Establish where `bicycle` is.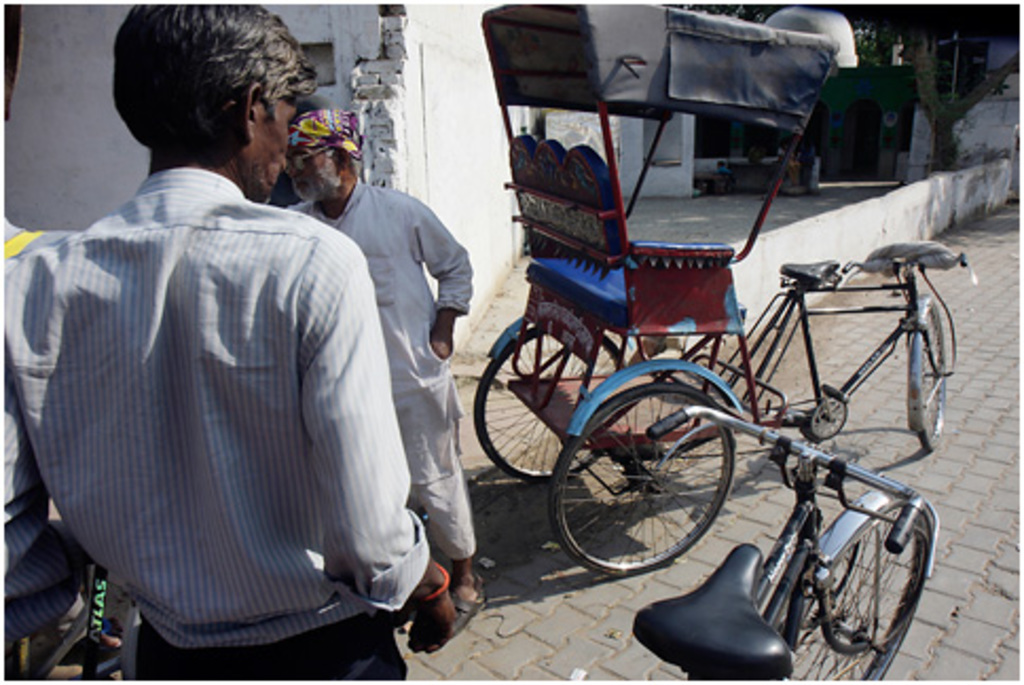
Established at bbox=(628, 408, 929, 683).
